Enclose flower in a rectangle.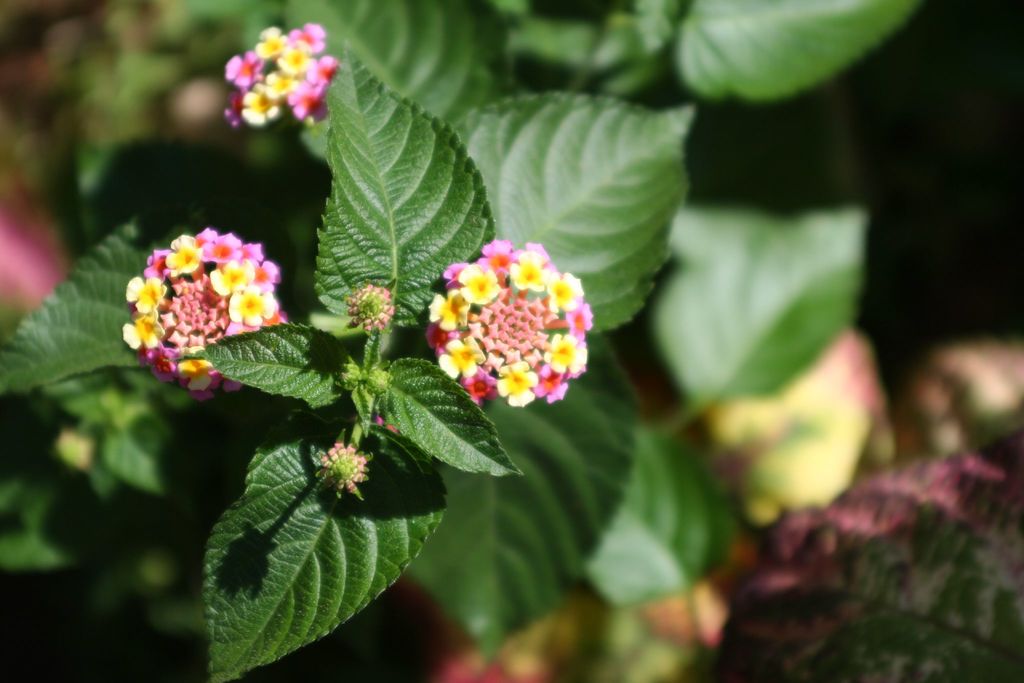
(312, 441, 369, 497).
